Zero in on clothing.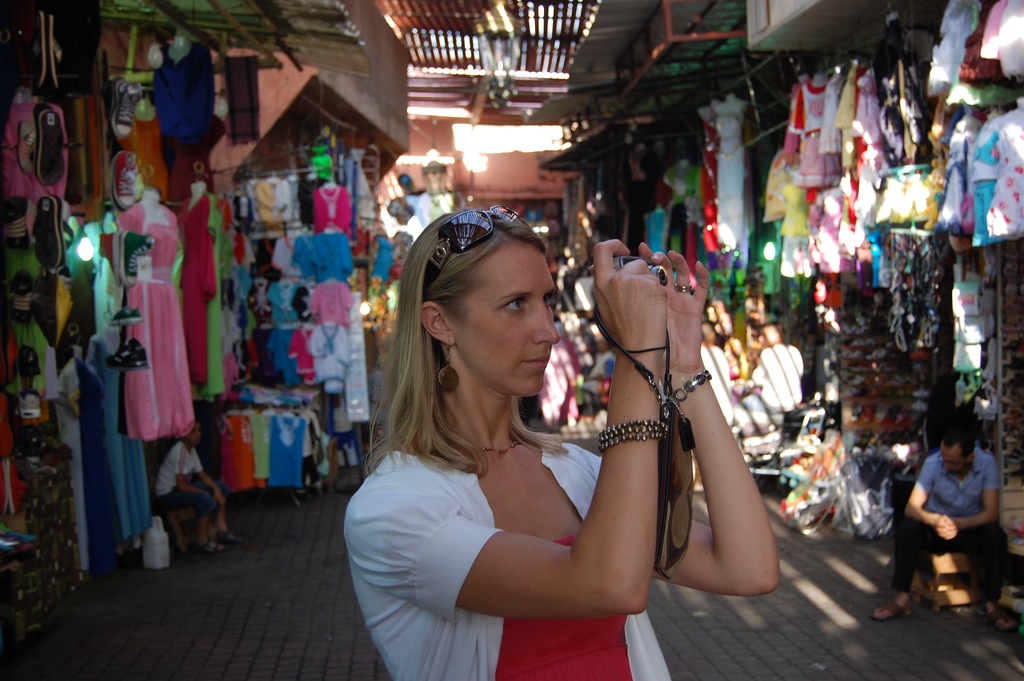
Zeroed in: Rect(807, 193, 857, 270).
